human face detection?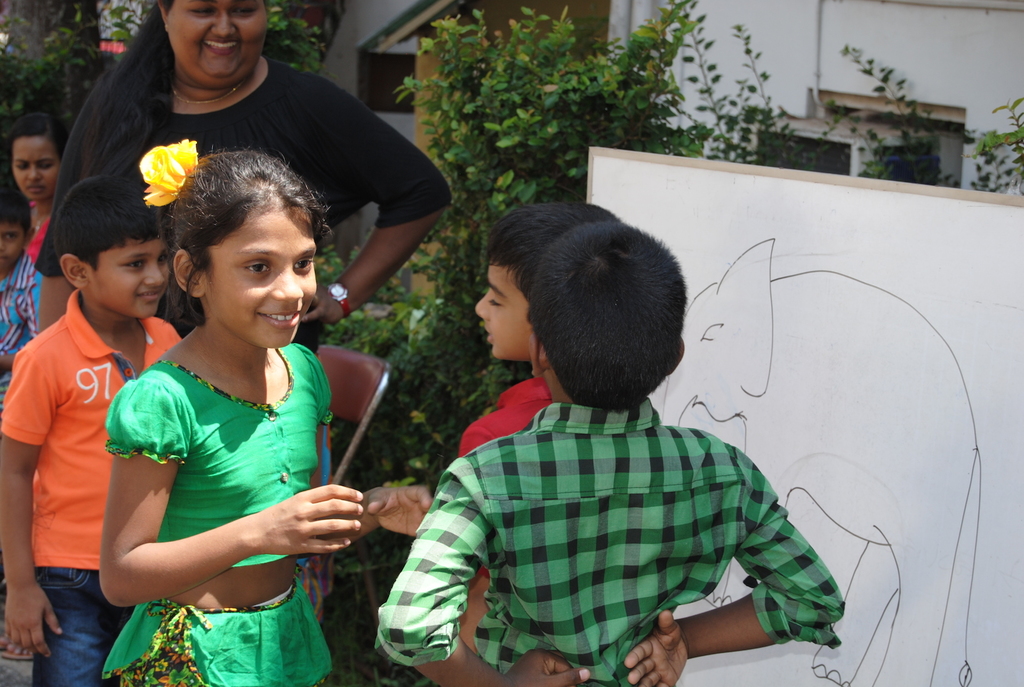
<box>89,238,170,321</box>
